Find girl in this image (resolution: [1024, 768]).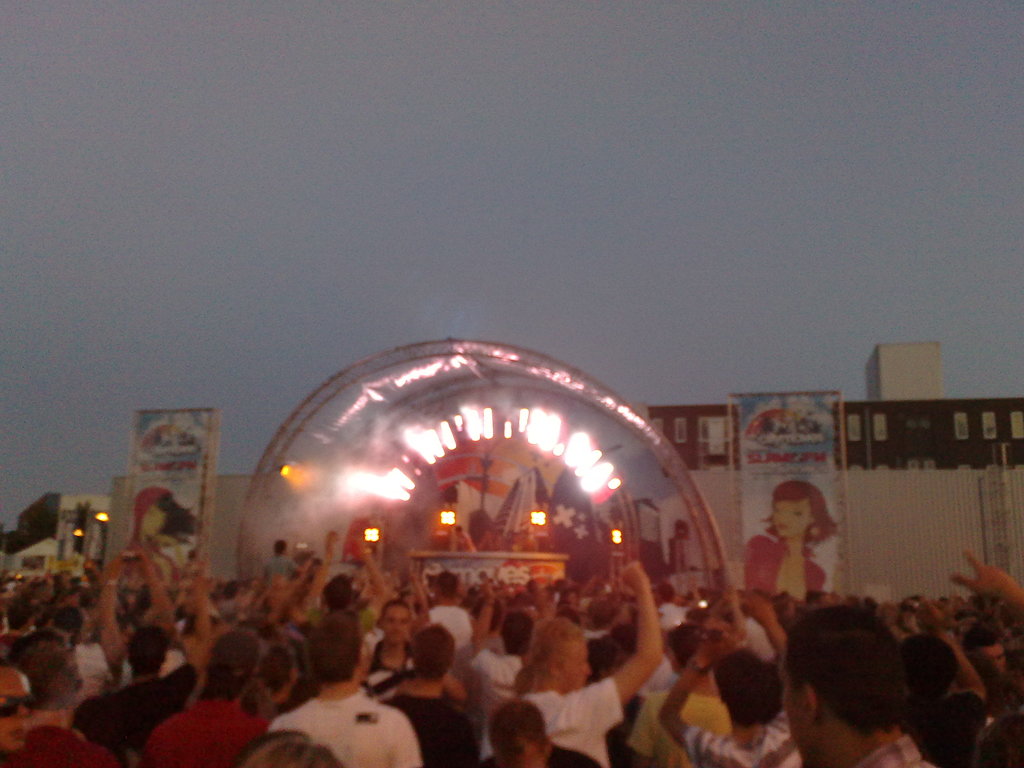
(x1=743, y1=478, x2=838, y2=586).
